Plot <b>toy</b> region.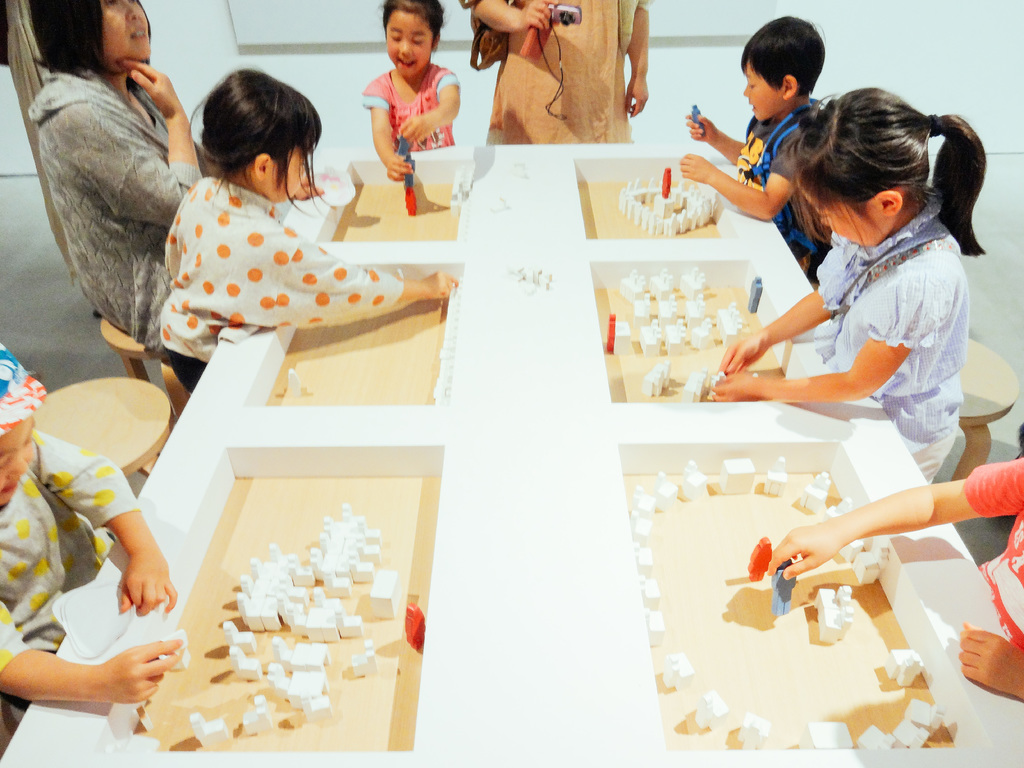
Plotted at 656,303,680,327.
